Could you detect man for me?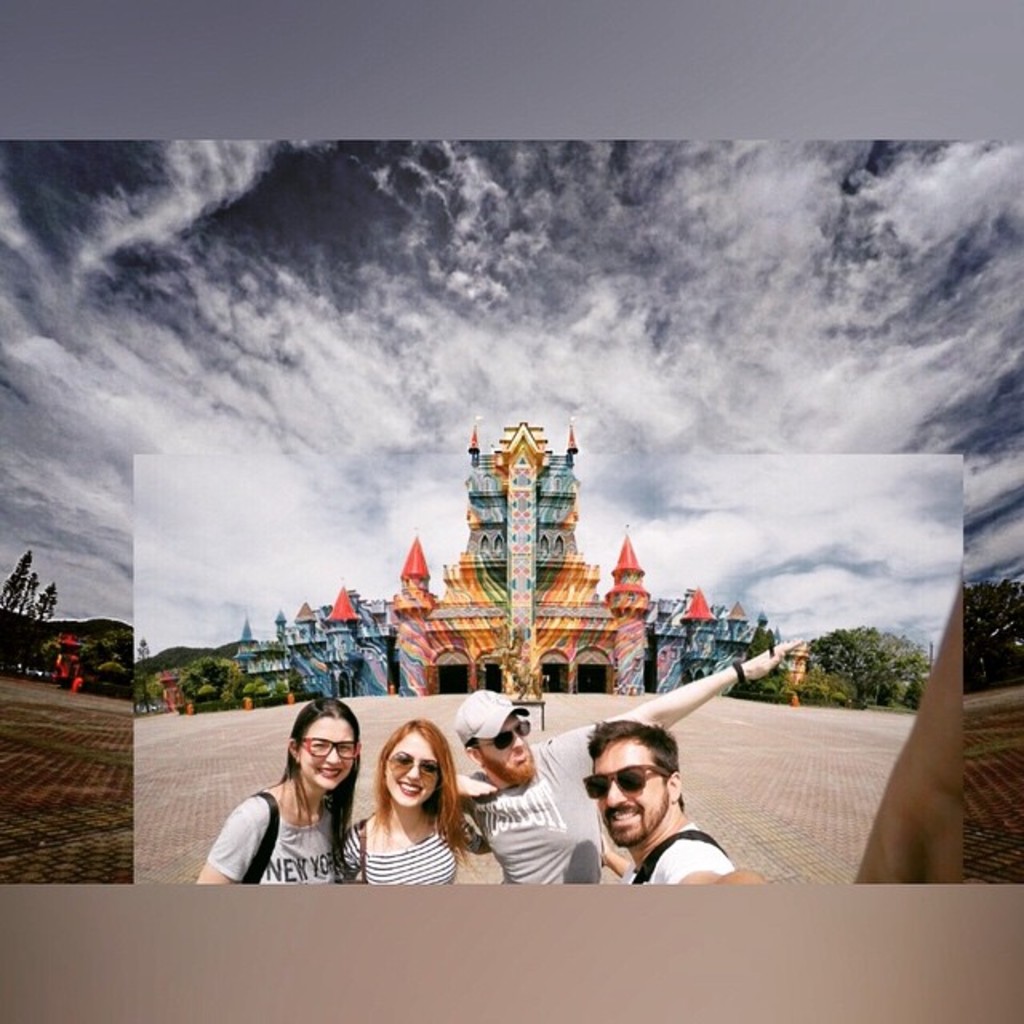
Detection result: crop(453, 643, 798, 880).
